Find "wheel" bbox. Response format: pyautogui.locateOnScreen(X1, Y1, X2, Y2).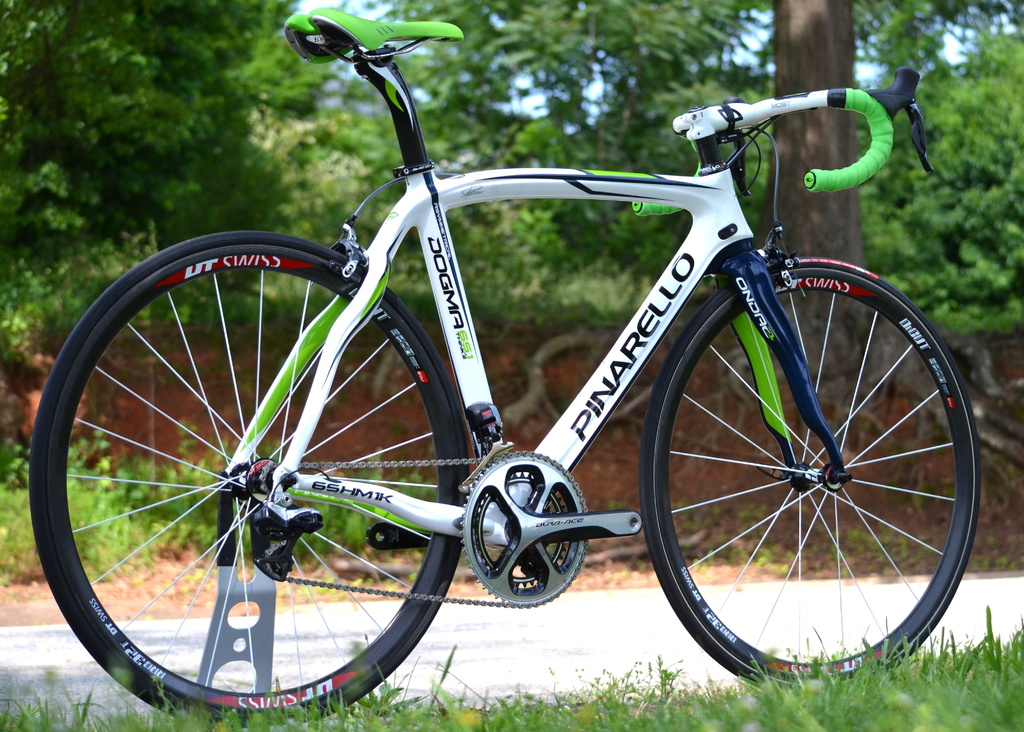
pyautogui.locateOnScreen(29, 230, 468, 728).
